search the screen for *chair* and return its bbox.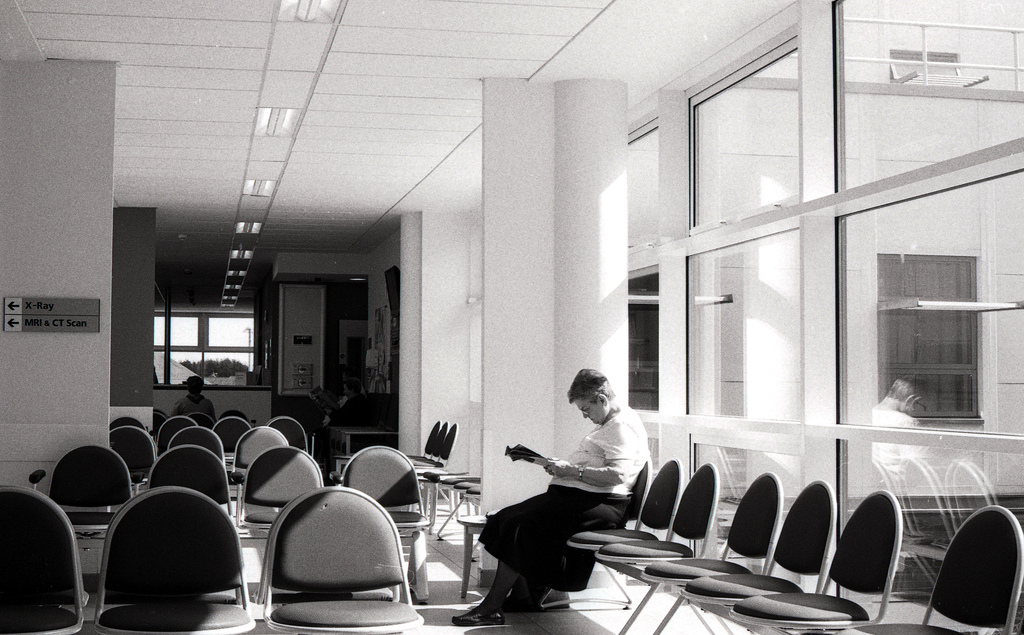
Found: bbox=[344, 443, 429, 604].
